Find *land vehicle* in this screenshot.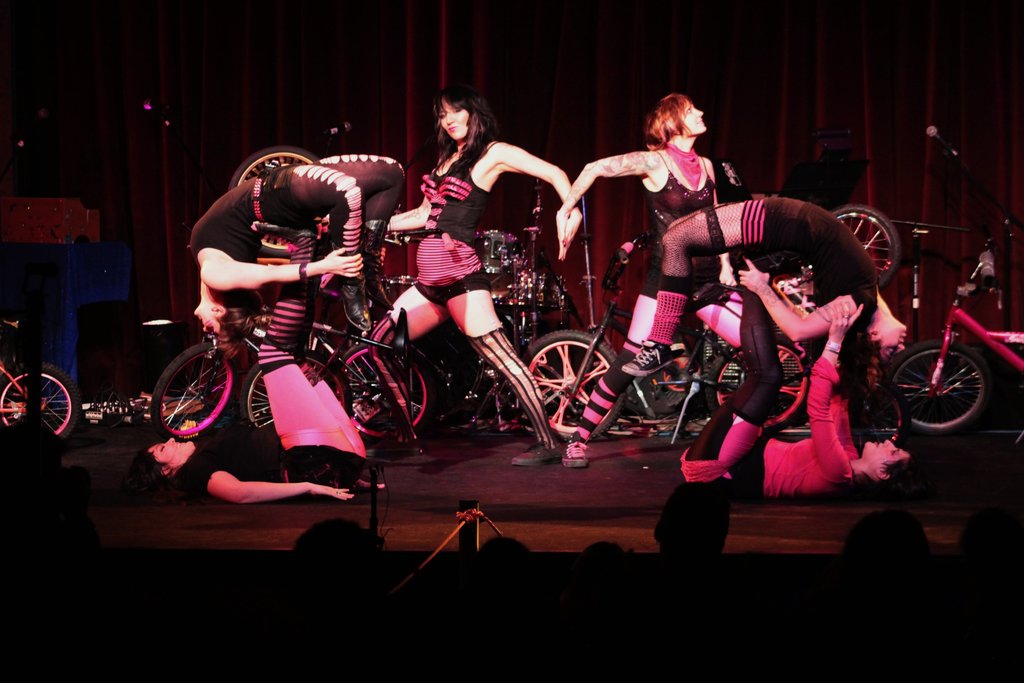
The bounding box for *land vehicle* is 882, 240, 1023, 436.
